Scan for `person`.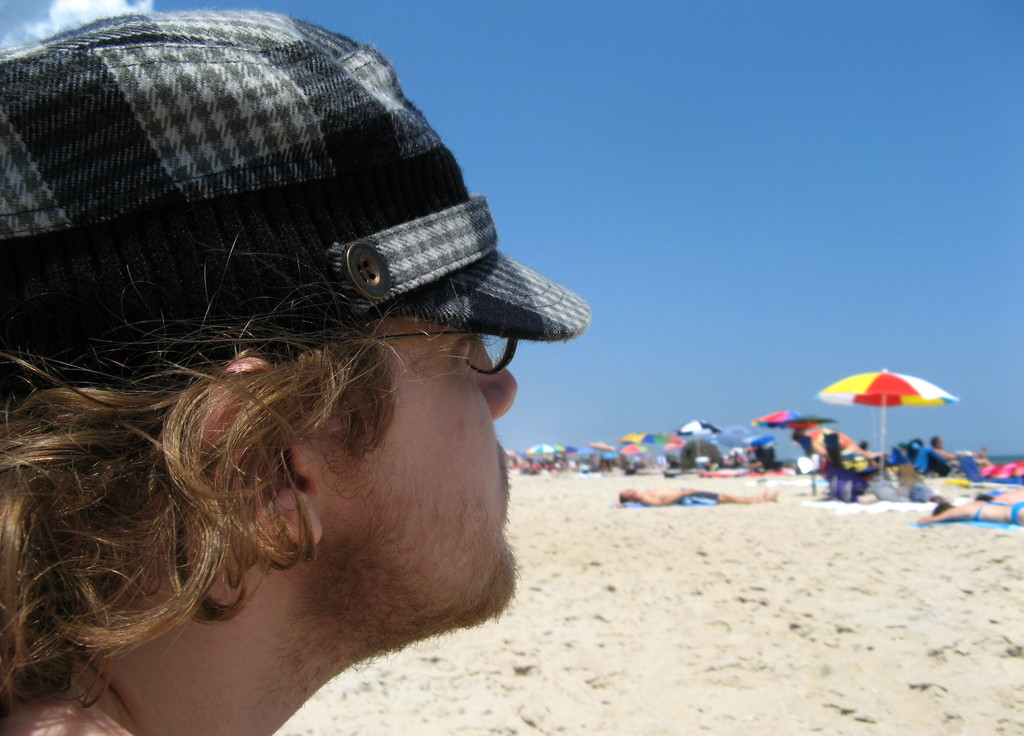
Scan result: <region>974, 490, 1023, 503</region>.
